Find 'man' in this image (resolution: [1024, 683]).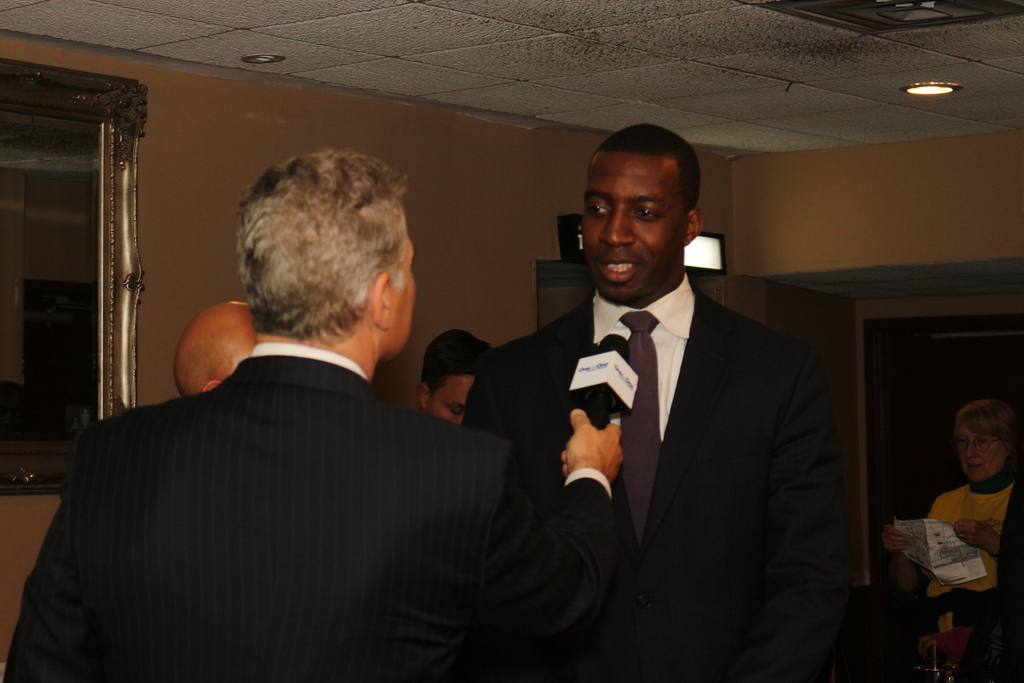
455:120:851:682.
